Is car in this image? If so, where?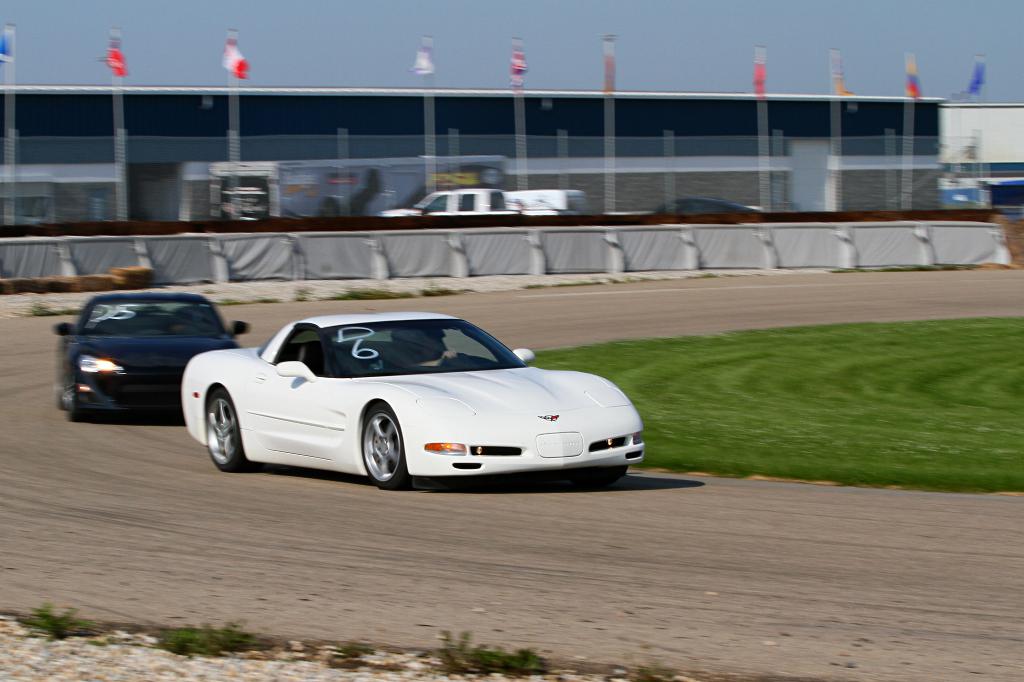
Yes, at 53, 292, 250, 418.
